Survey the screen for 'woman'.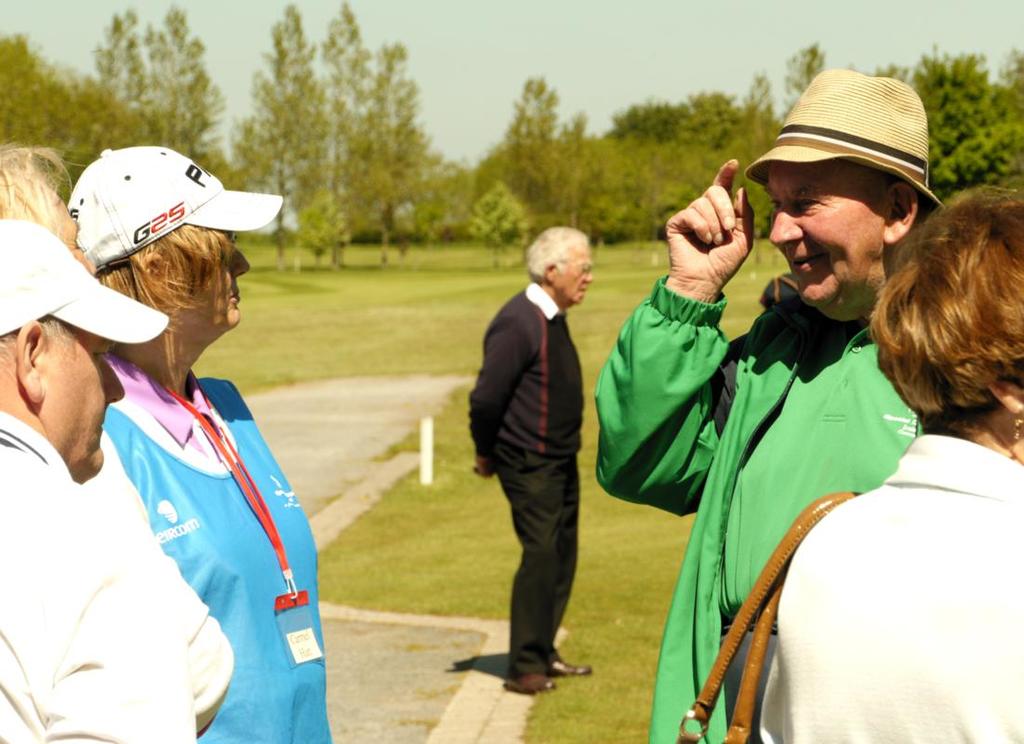
Survey found: (0, 140, 95, 286).
